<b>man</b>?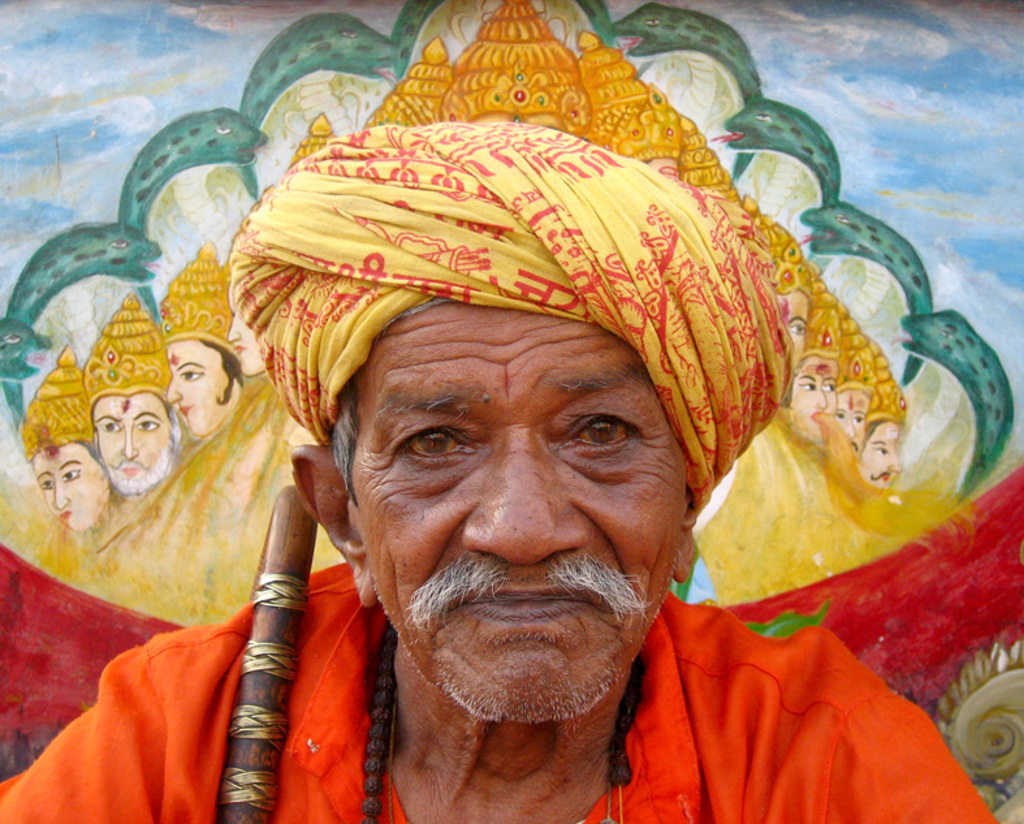
box=[0, 120, 1002, 823]
